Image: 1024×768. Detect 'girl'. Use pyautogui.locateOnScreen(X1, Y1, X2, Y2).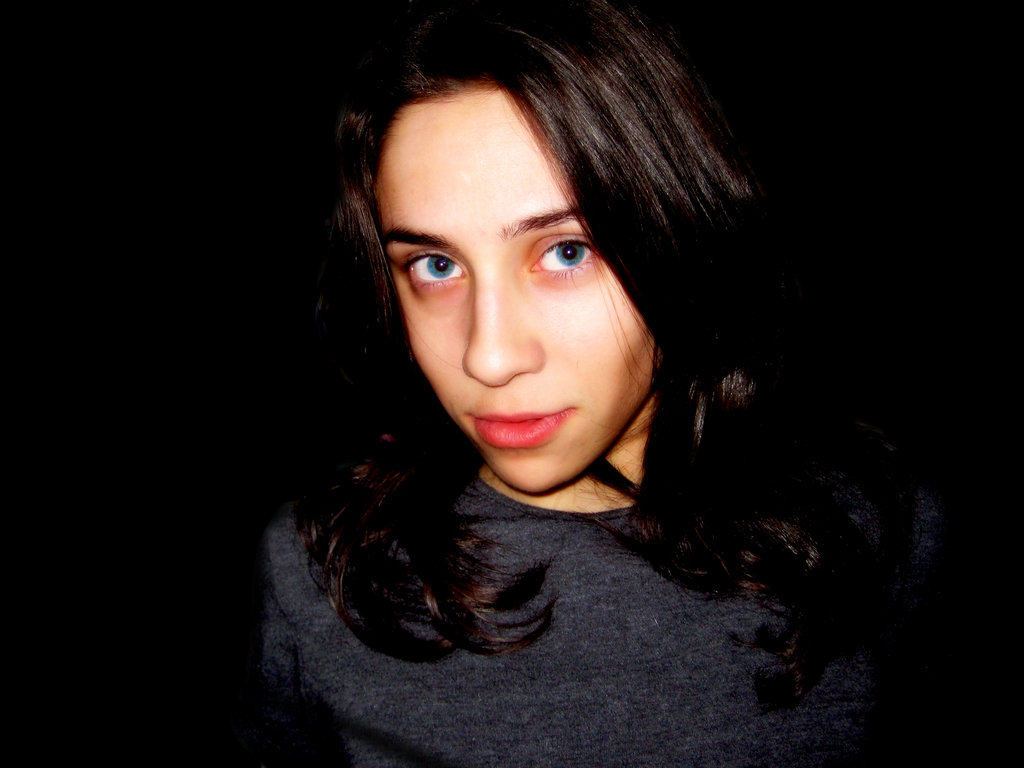
pyautogui.locateOnScreen(260, 0, 1006, 767).
